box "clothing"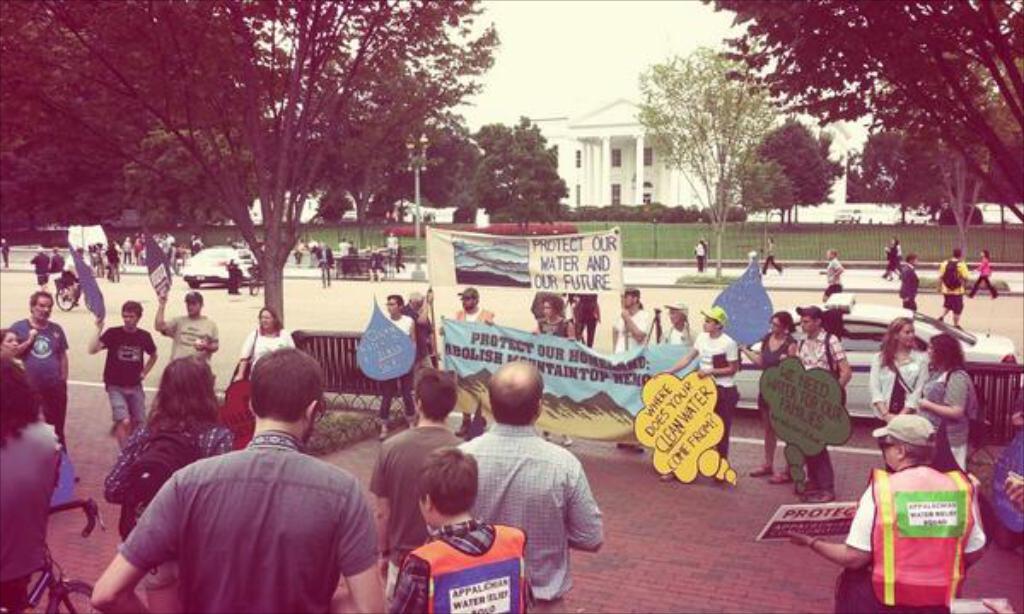
[794,334,848,495]
